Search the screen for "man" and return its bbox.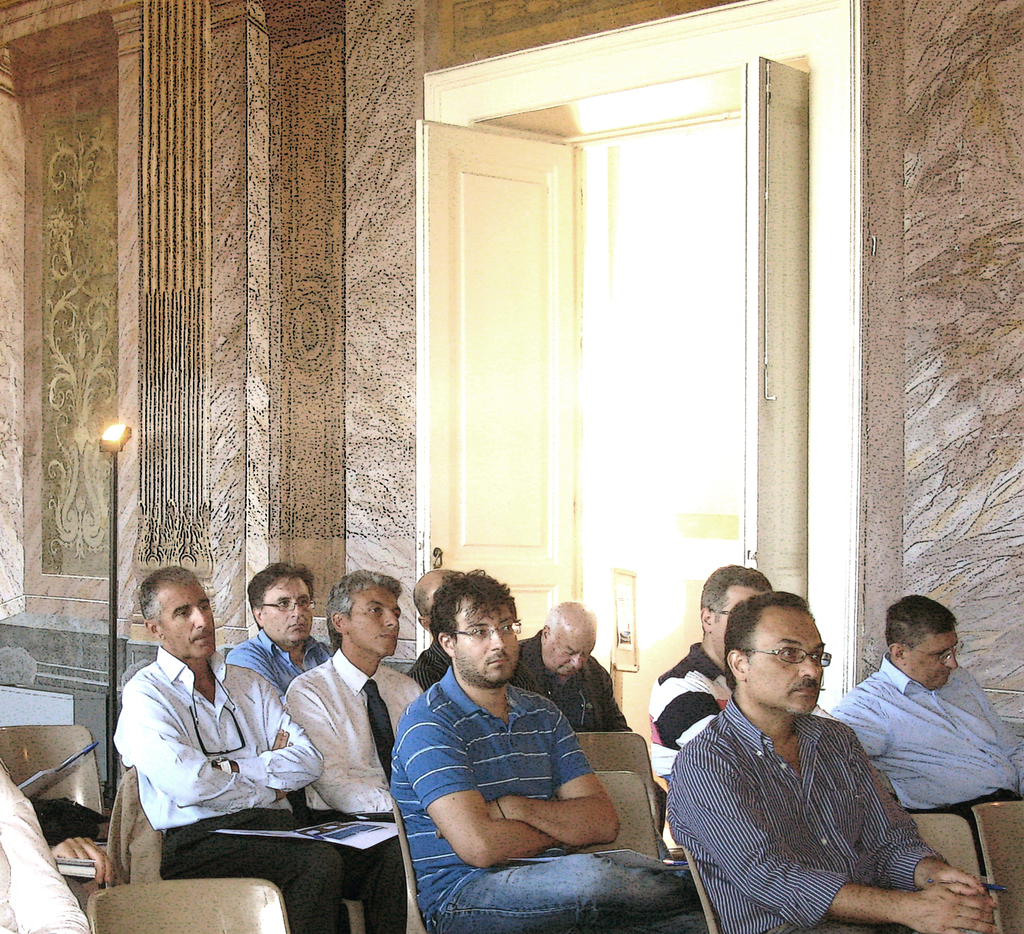
Found: bbox(512, 598, 669, 835).
